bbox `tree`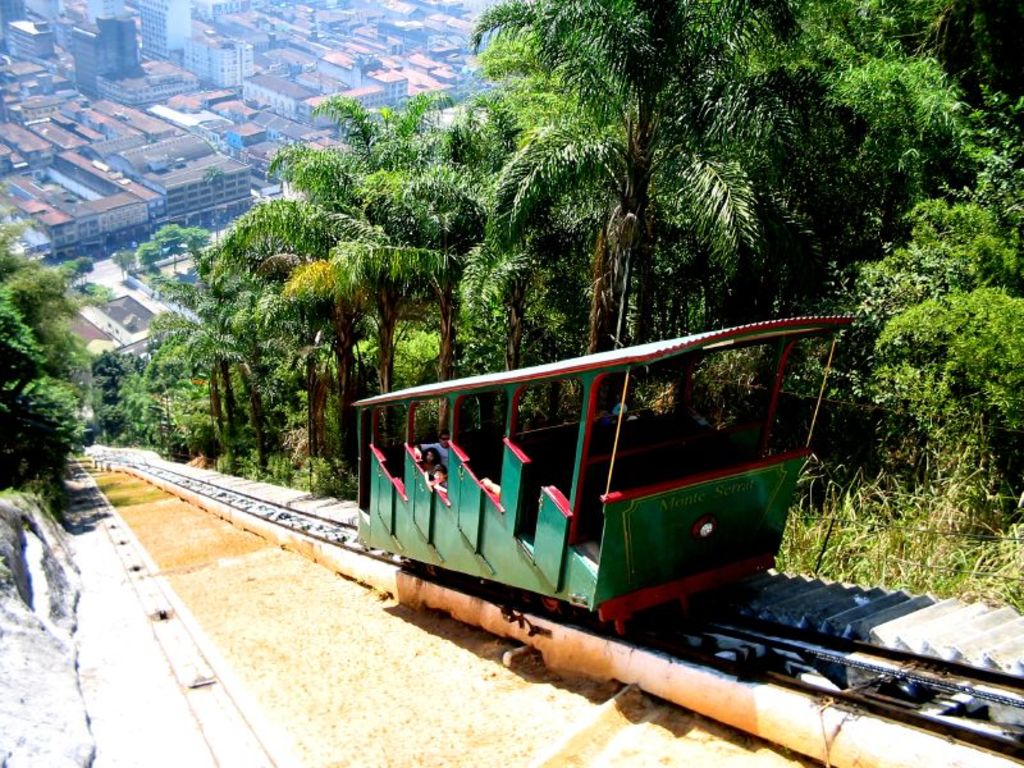
[868, 0, 1020, 81]
